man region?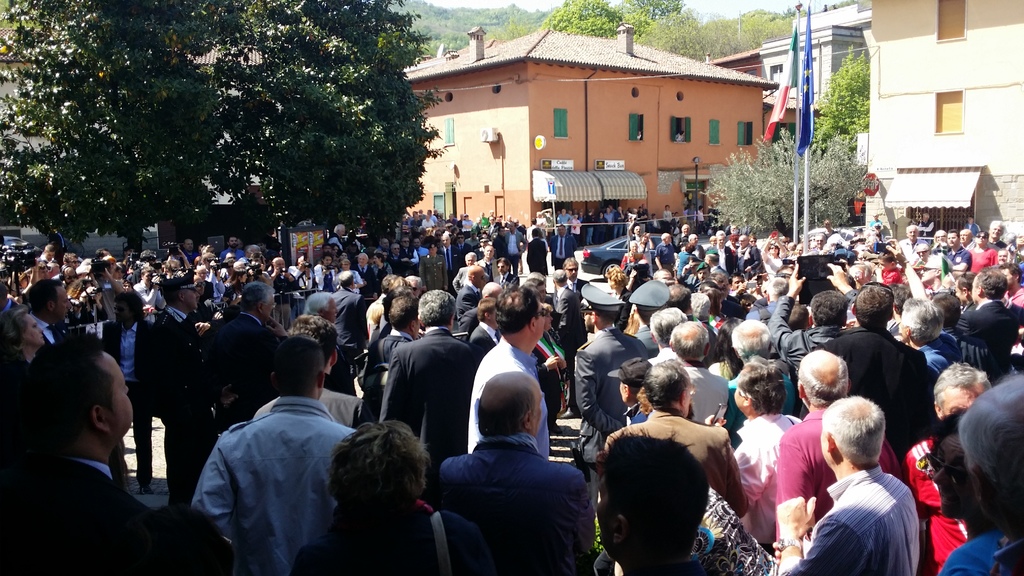
[190, 330, 358, 575]
